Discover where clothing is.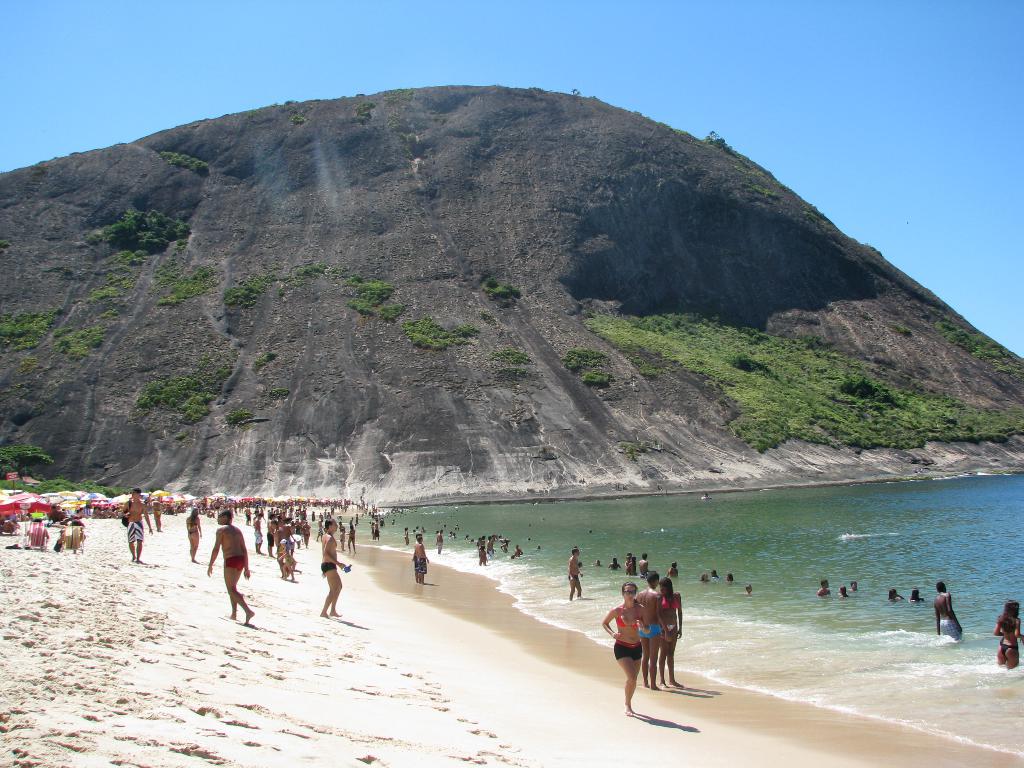
Discovered at l=613, t=608, r=640, b=628.
